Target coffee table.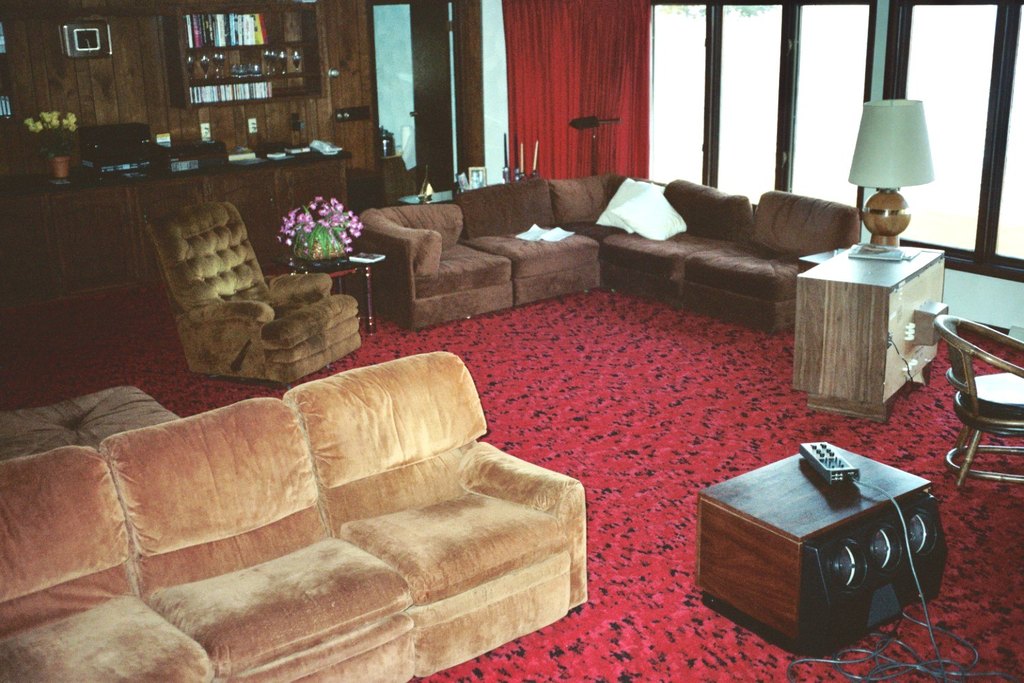
Target region: (698,434,930,656).
